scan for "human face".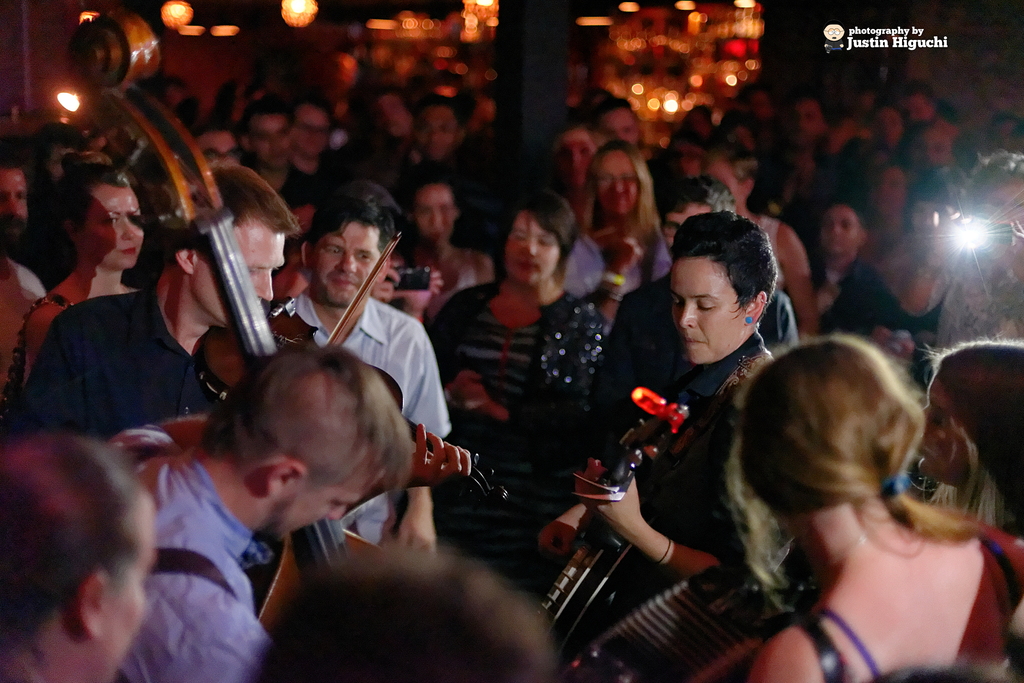
Scan result: 255,460,384,540.
